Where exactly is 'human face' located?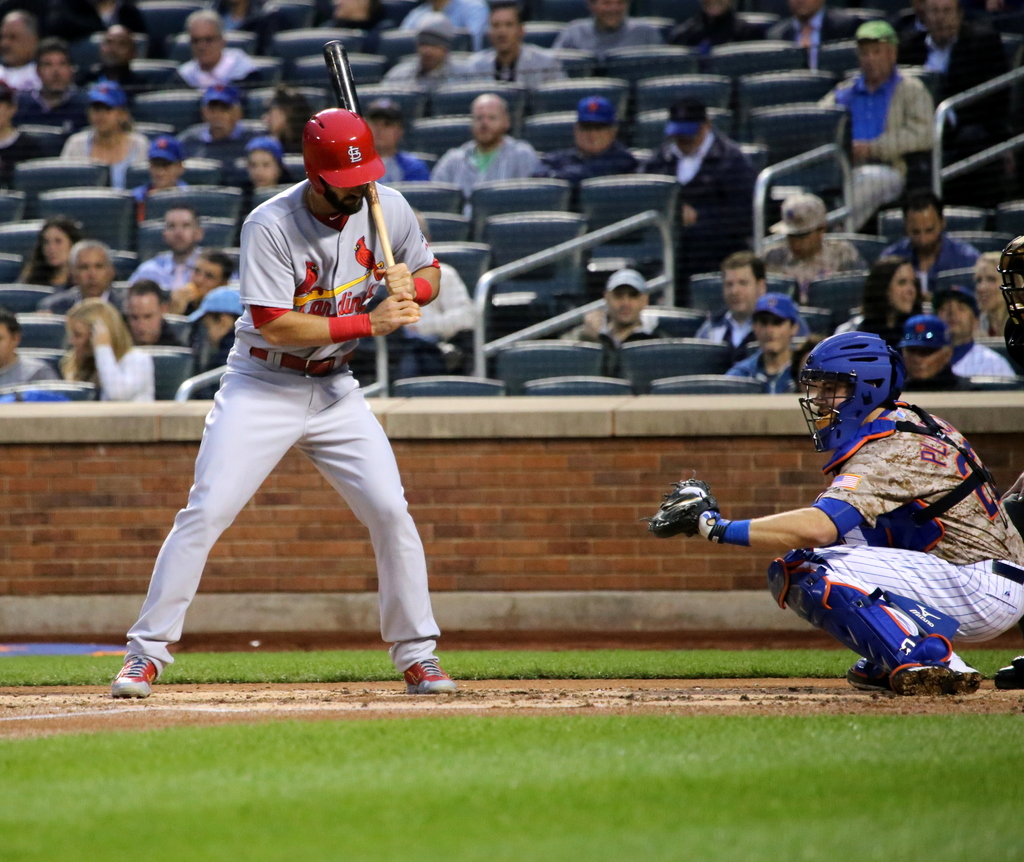
Its bounding box is (left=490, top=4, right=524, bottom=56).
